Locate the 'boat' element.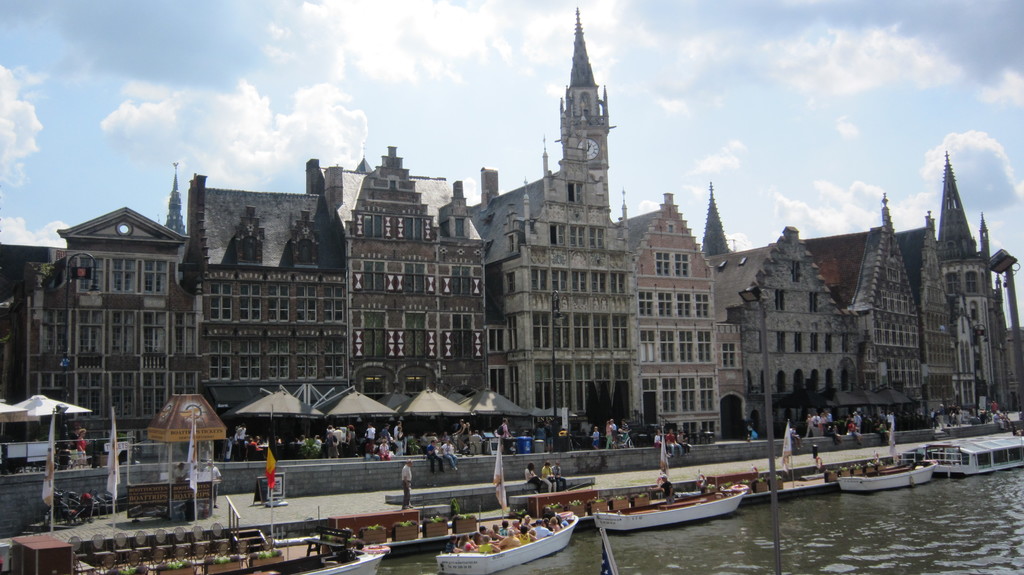
Element bbox: [263, 525, 390, 574].
